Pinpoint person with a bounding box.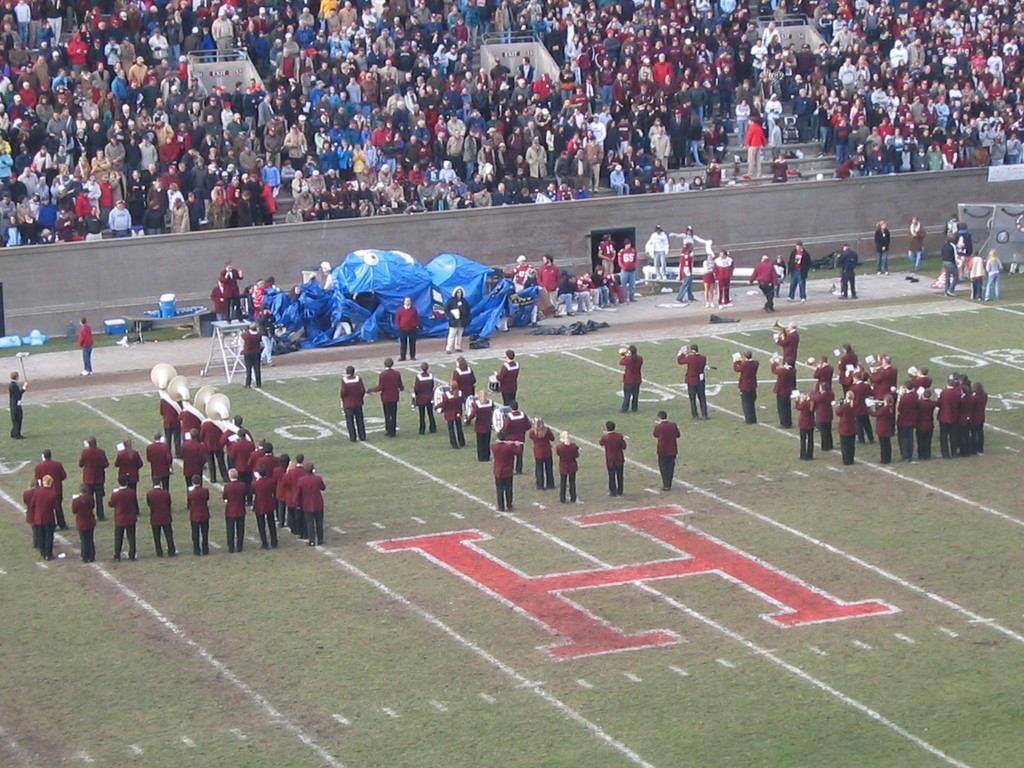
107, 474, 141, 554.
